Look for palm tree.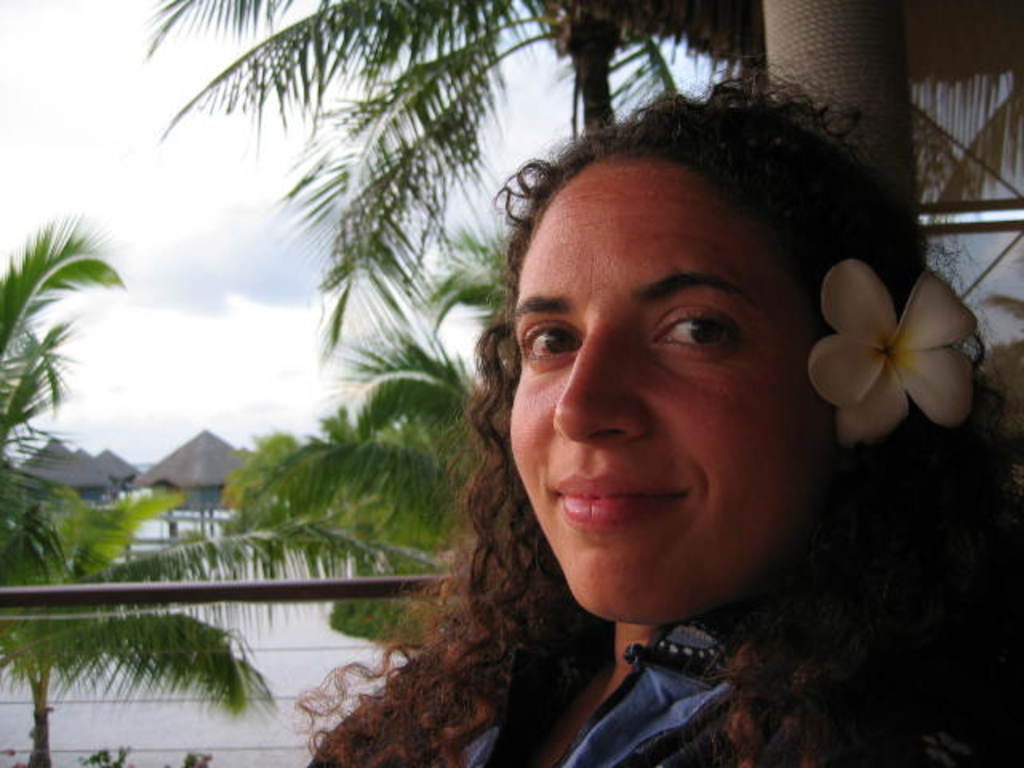
Found: l=216, t=250, r=496, b=616.
